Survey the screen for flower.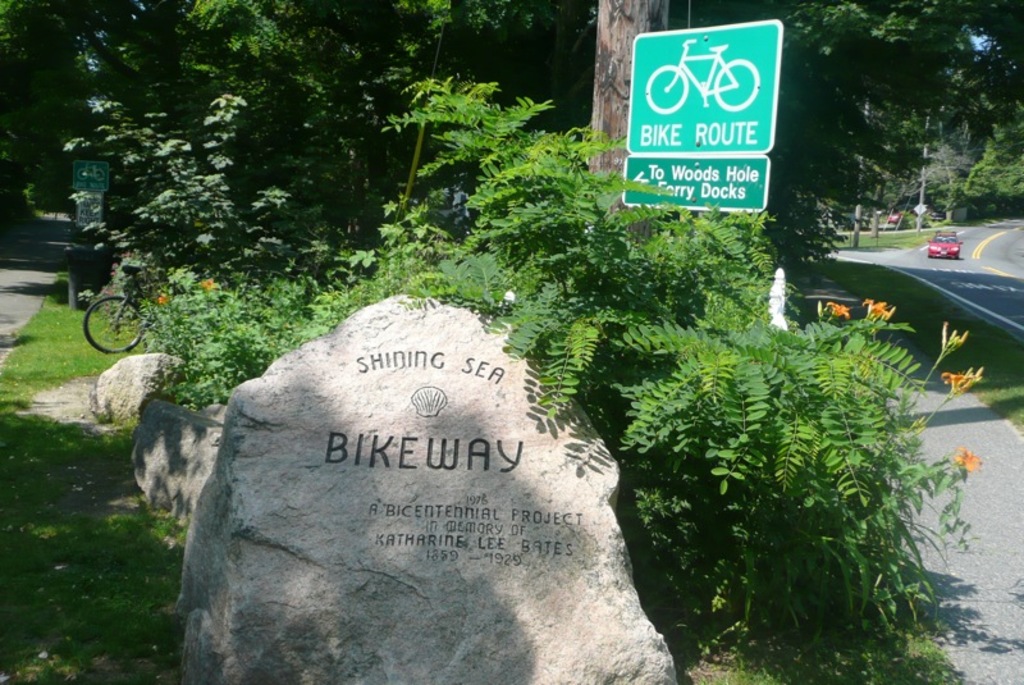
Survey found: select_region(826, 297, 854, 320).
